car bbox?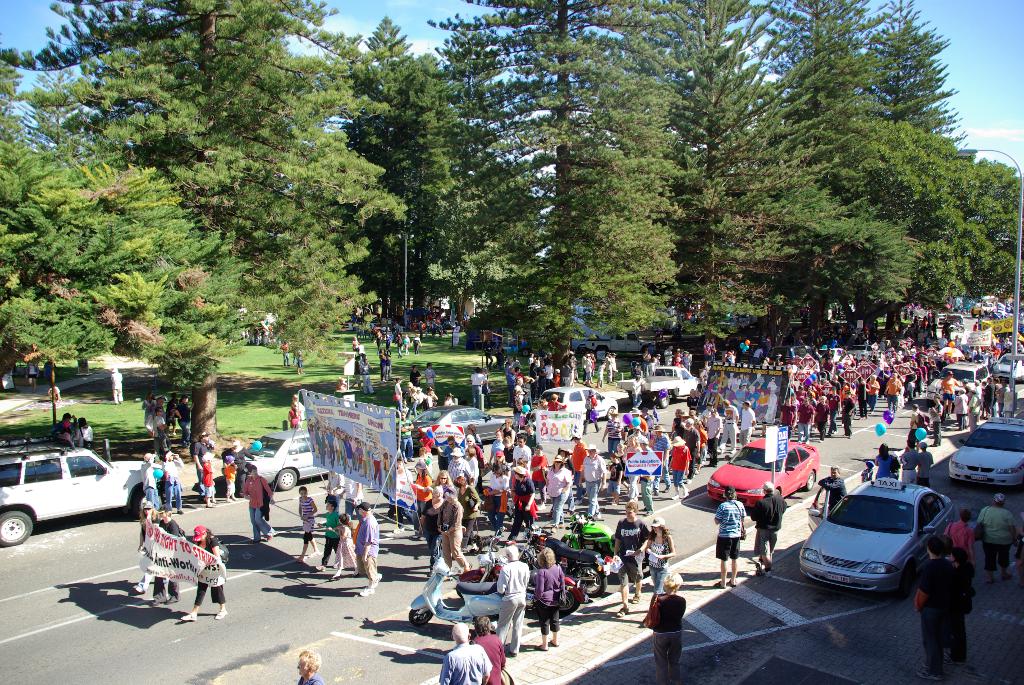
x1=946, y1=363, x2=989, y2=393
